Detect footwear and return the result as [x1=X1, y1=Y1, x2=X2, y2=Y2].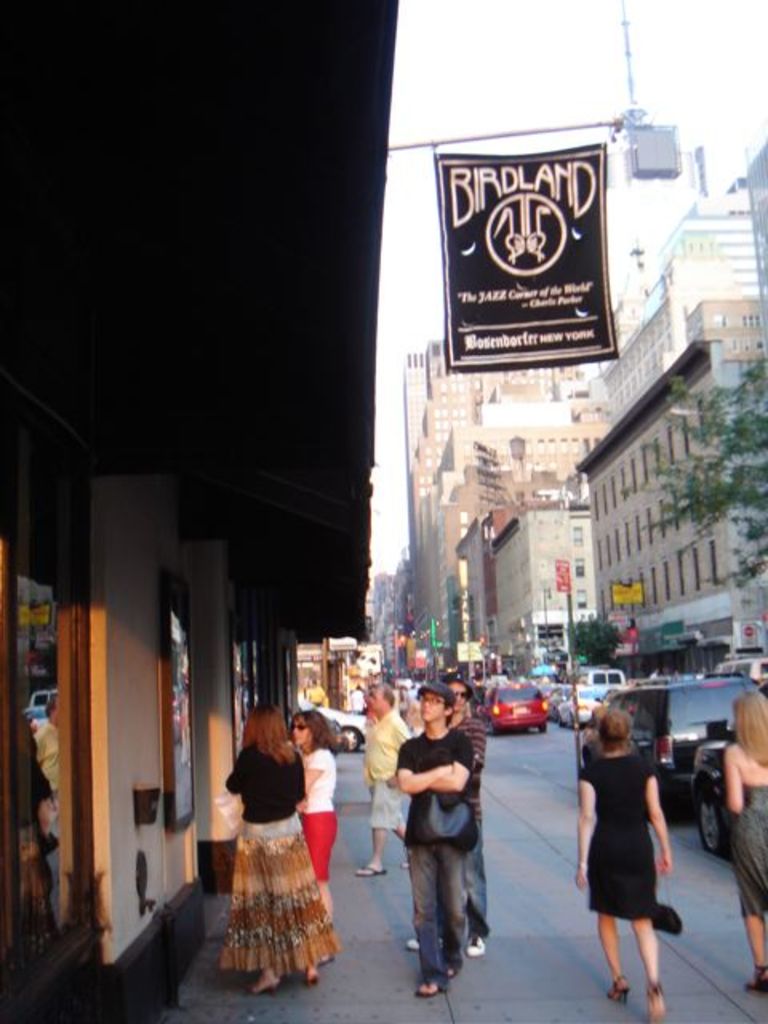
[x1=307, y1=968, x2=322, y2=984].
